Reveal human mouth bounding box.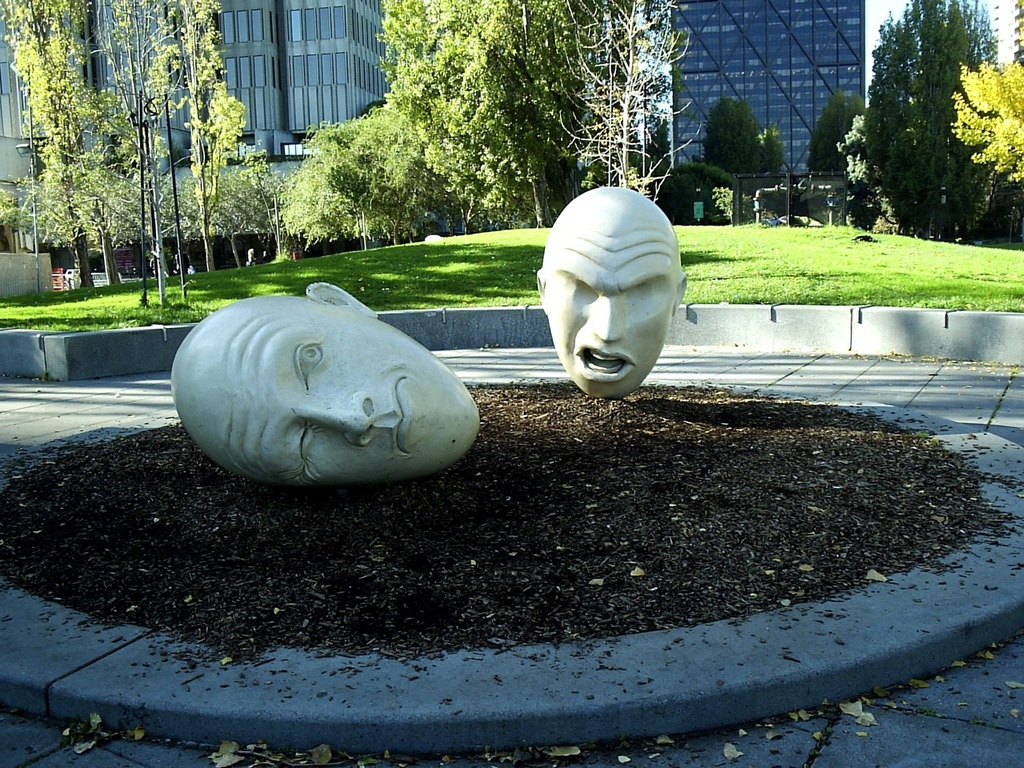
Revealed: 387:371:410:463.
